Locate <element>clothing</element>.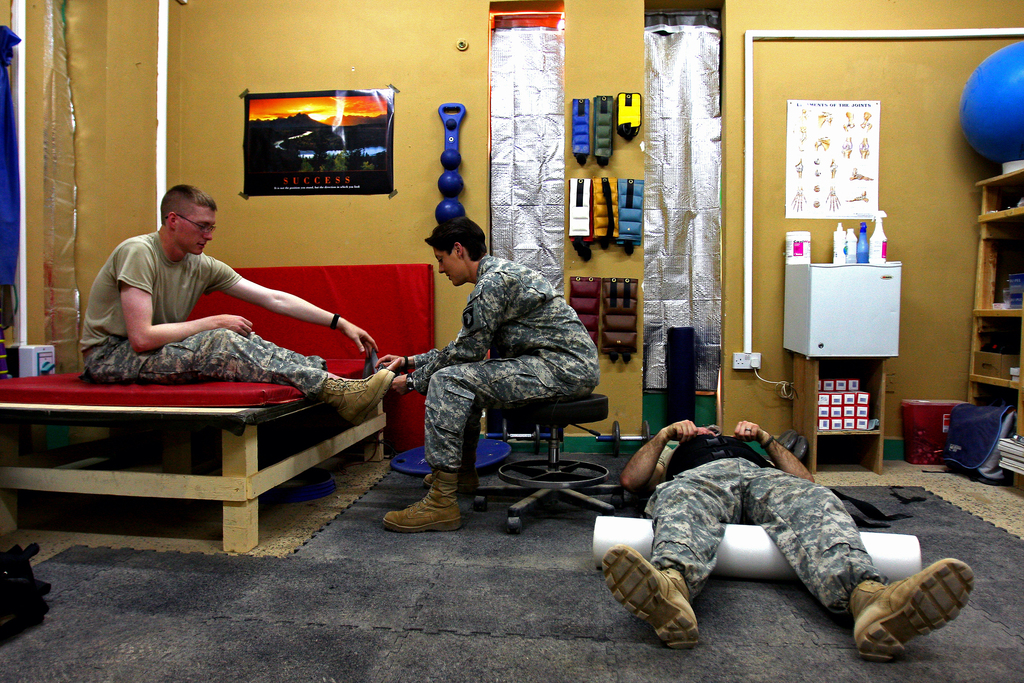
Bounding box: (x1=647, y1=429, x2=886, y2=580).
